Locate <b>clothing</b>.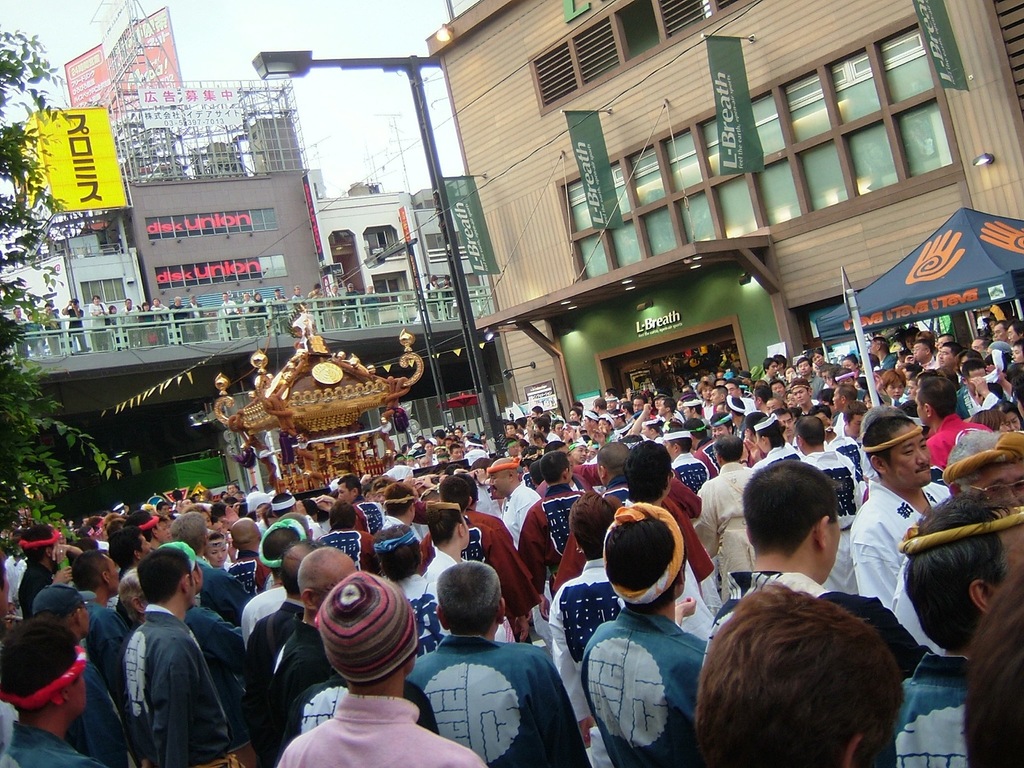
Bounding box: [x1=189, y1=305, x2=211, y2=339].
